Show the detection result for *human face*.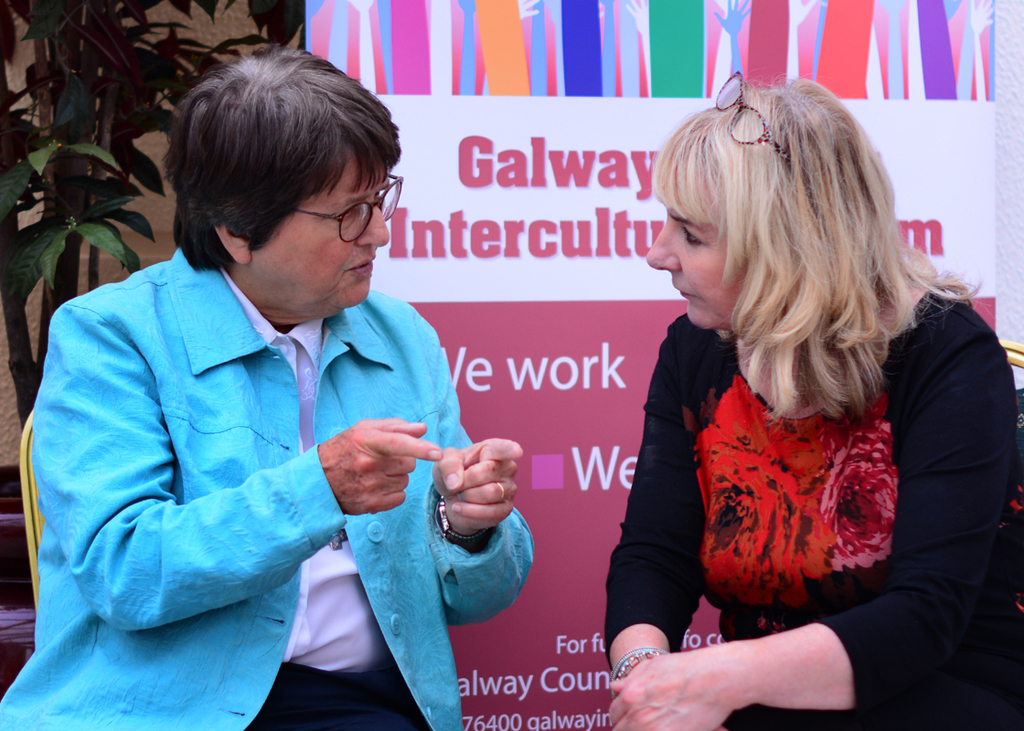
[652,182,754,323].
